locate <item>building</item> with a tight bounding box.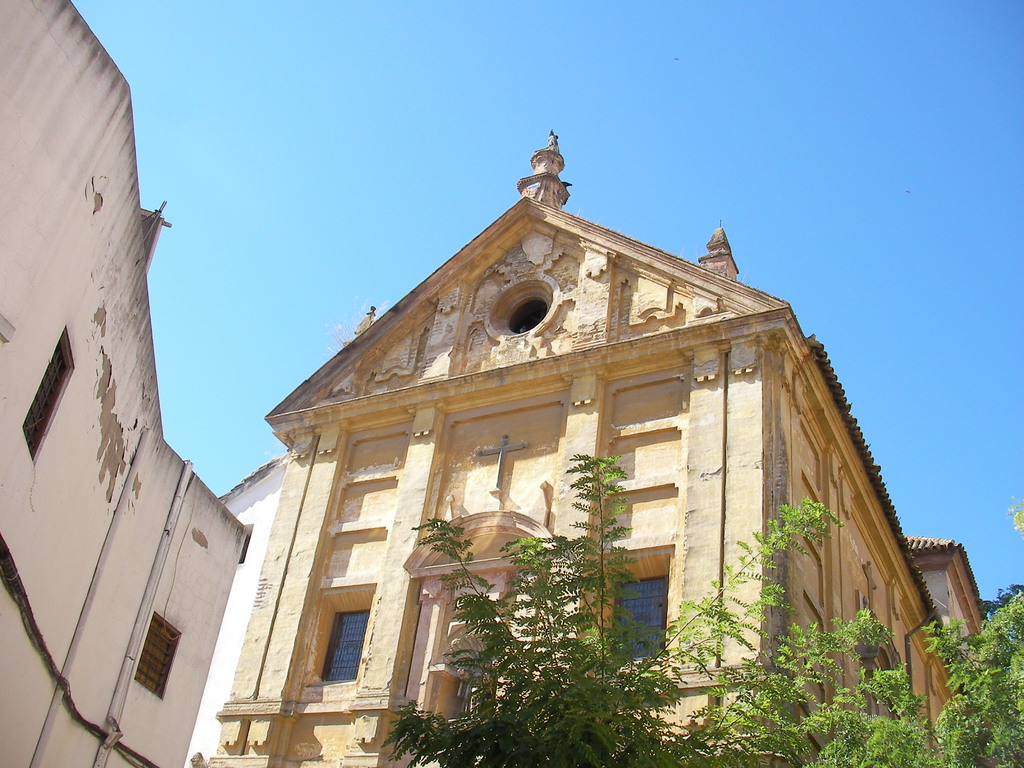
region(261, 125, 991, 767).
